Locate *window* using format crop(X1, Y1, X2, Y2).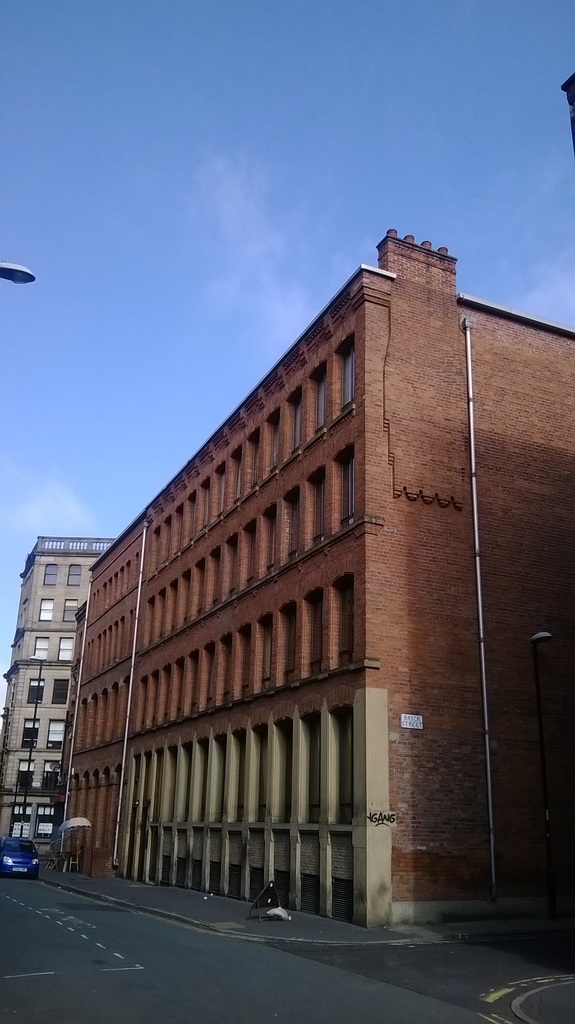
crop(208, 542, 218, 611).
